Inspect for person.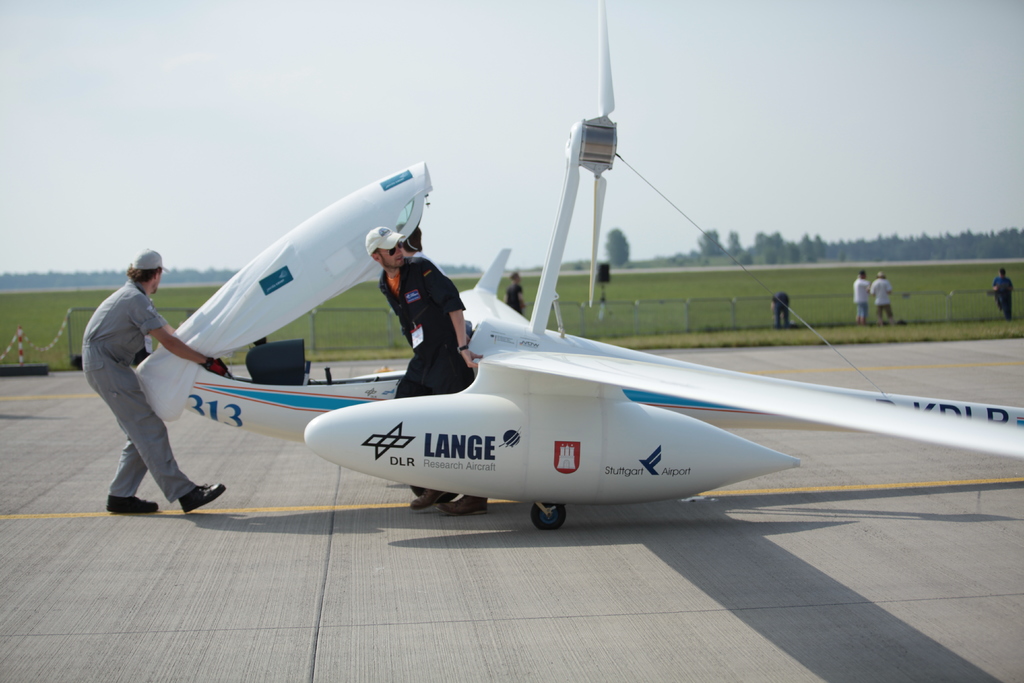
Inspection: region(82, 250, 233, 516).
